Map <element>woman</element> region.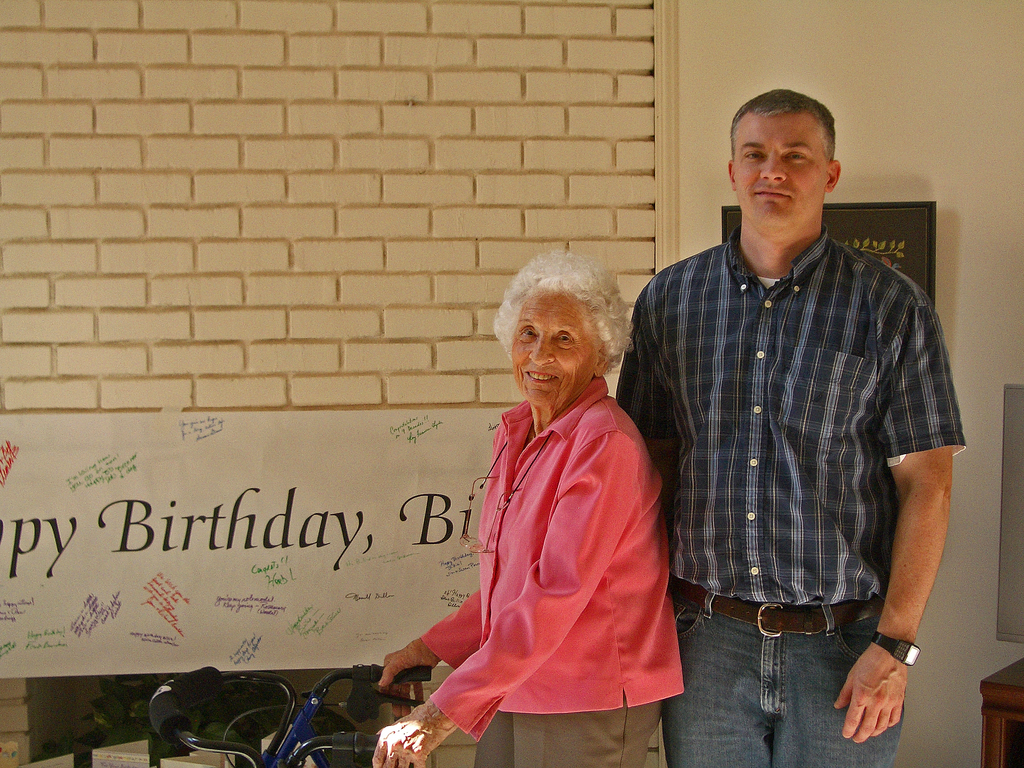
Mapped to (408, 257, 675, 749).
